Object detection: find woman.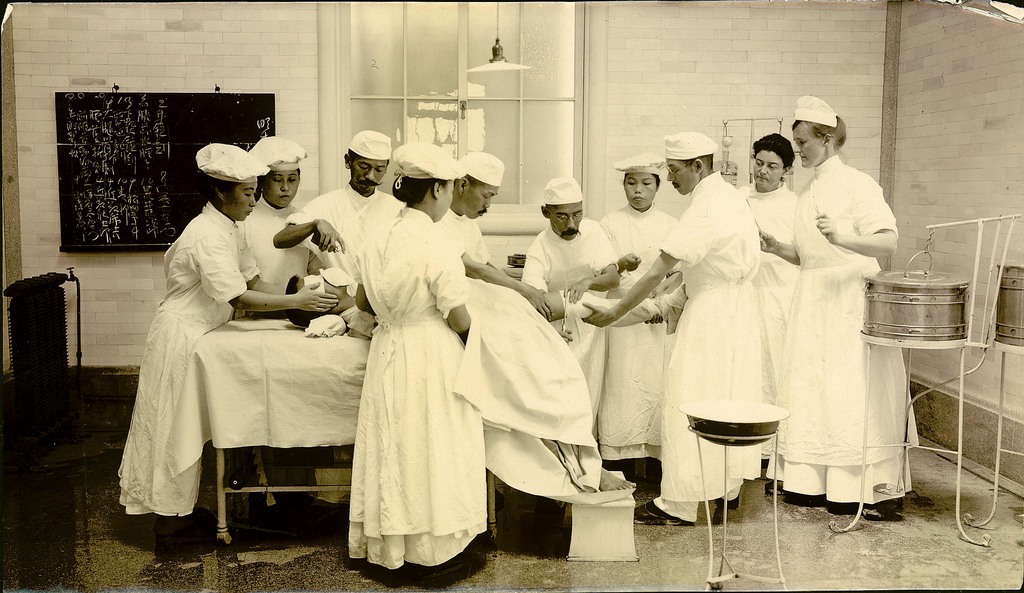
[726,132,804,487].
